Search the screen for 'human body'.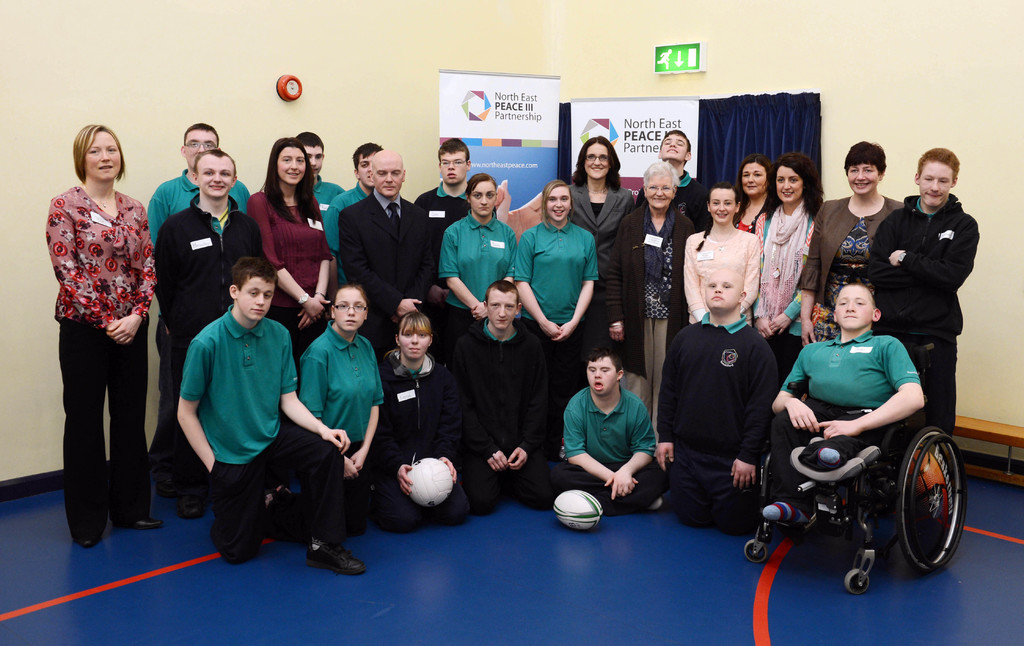
Found at pyautogui.locateOnScreen(513, 180, 598, 392).
